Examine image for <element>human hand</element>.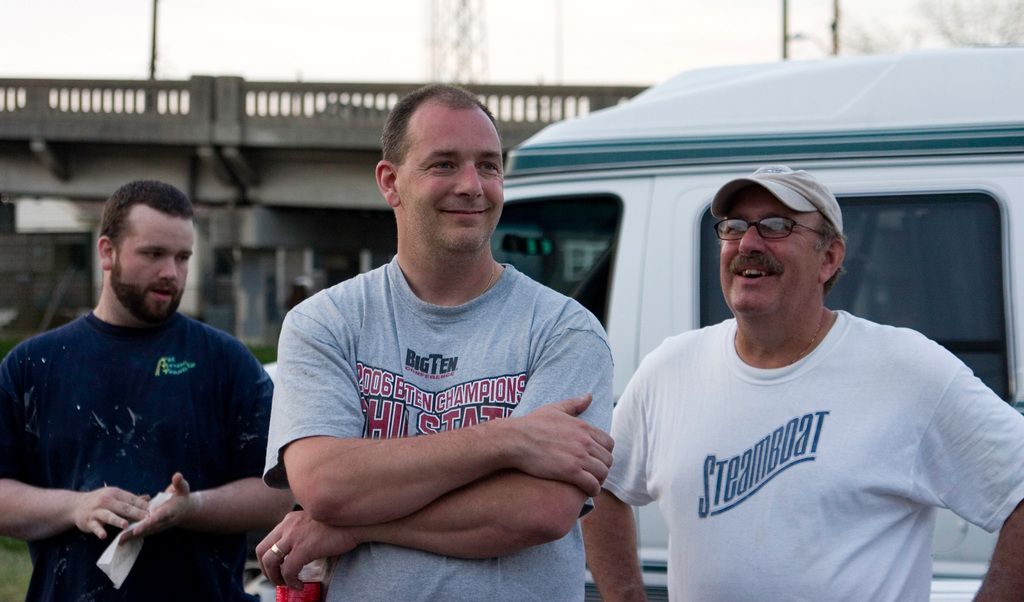
Examination result: select_region(235, 503, 344, 589).
